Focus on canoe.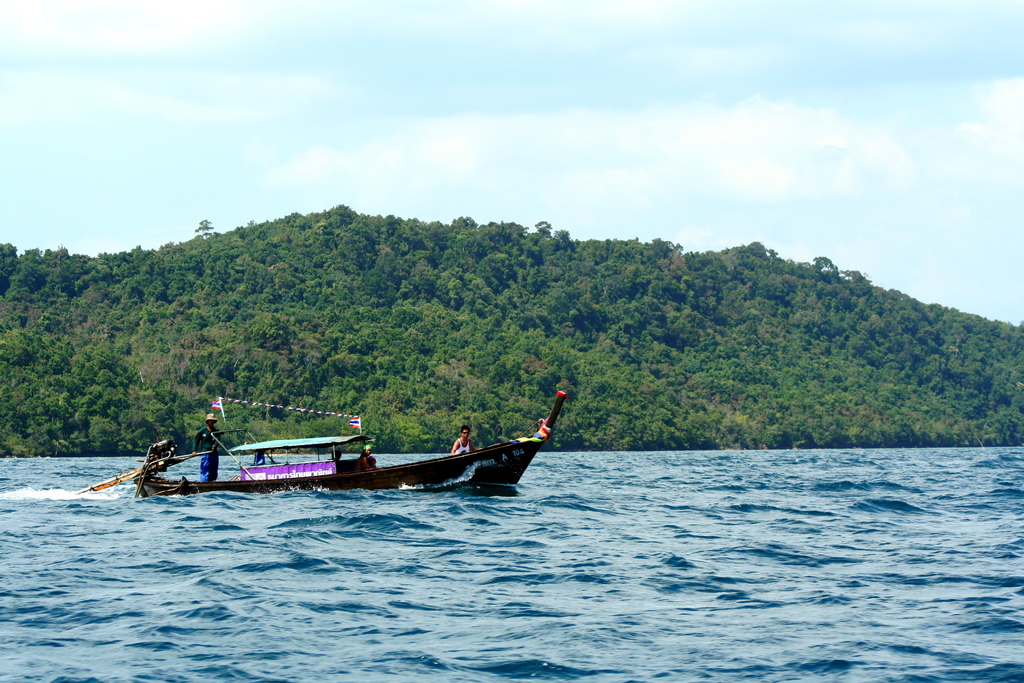
Focused at [147,411,548,509].
